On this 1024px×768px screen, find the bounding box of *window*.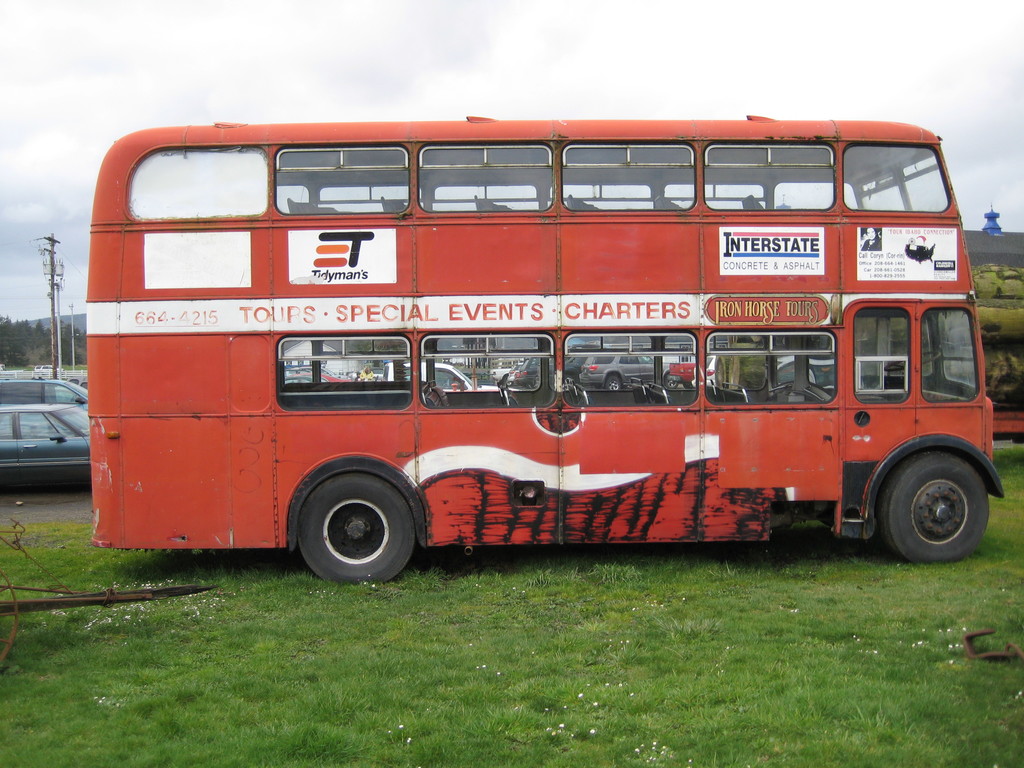
Bounding box: 704/332/837/406.
